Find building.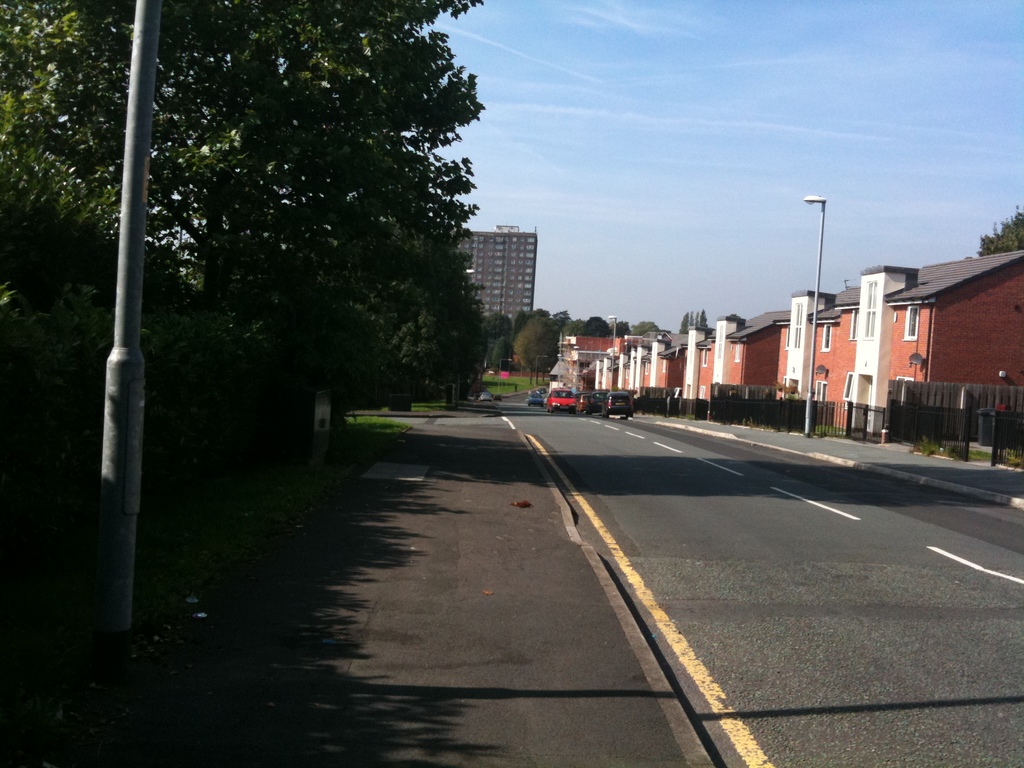
region(452, 227, 540, 340).
